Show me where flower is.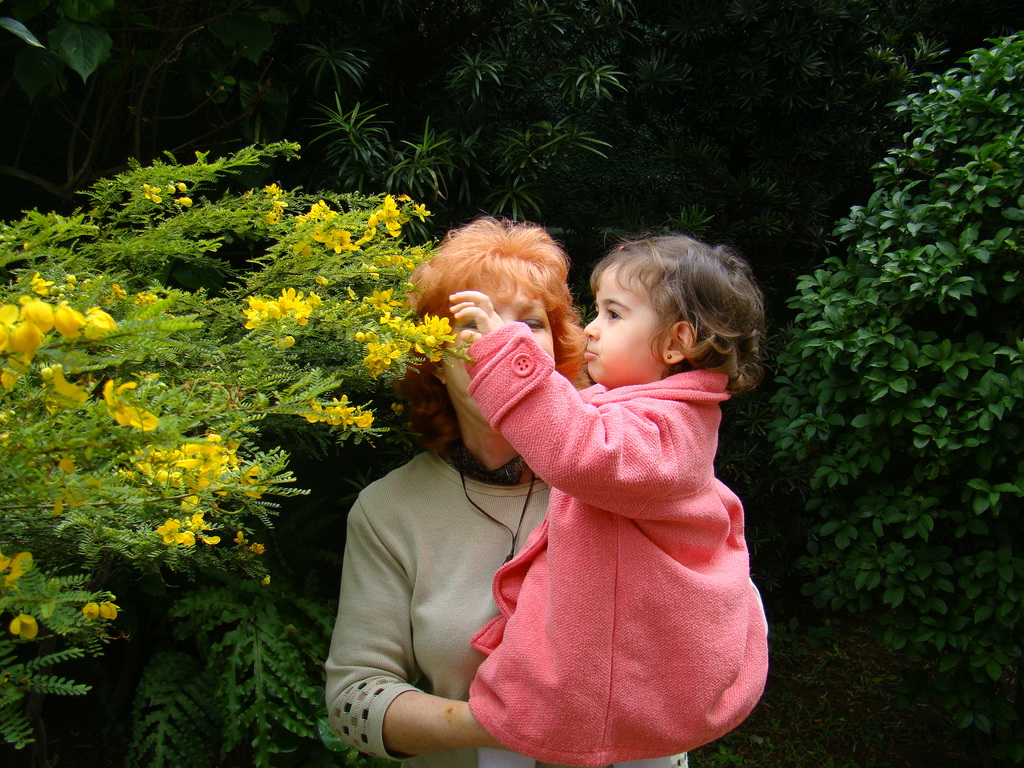
flower is at pyautogui.locateOnScreen(6, 611, 38, 643).
